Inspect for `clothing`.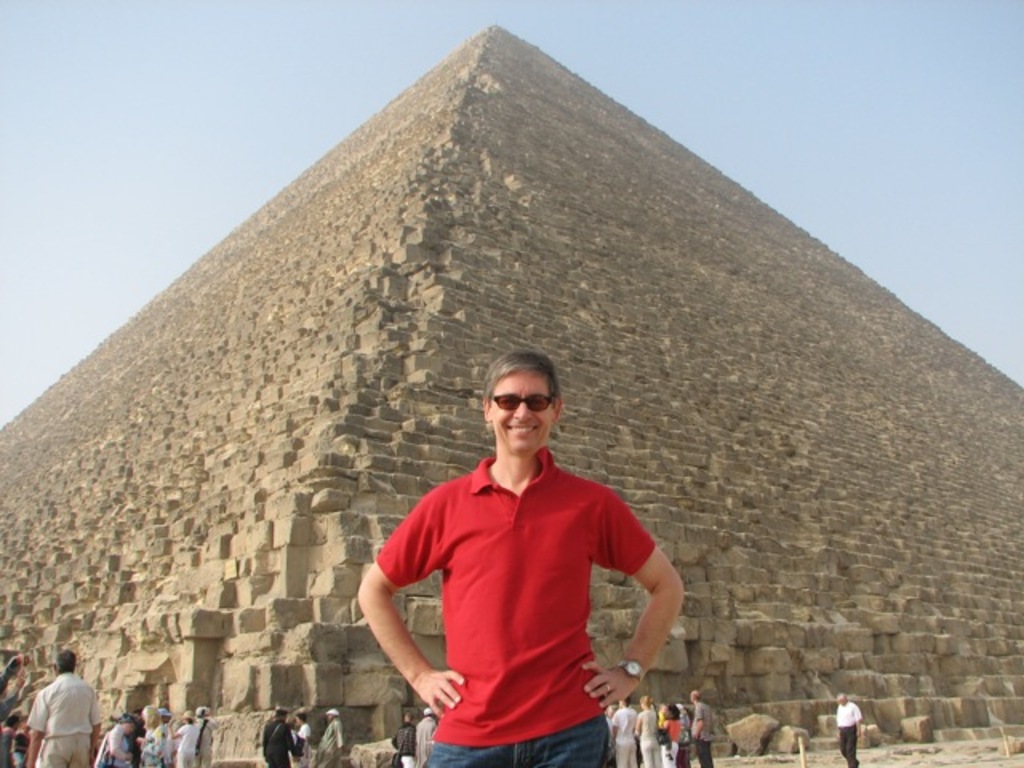
Inspection: x1=414, y1=714, x2=438, y2=755.
